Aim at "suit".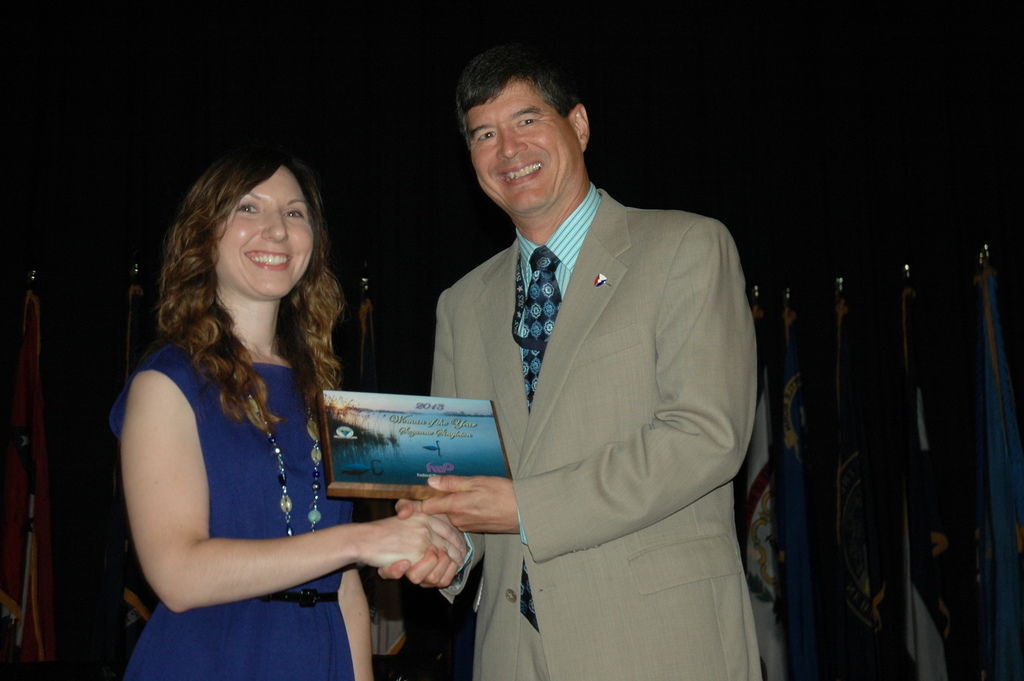
Aimed at x1=405, y1=88, x2=785, y2=657.
